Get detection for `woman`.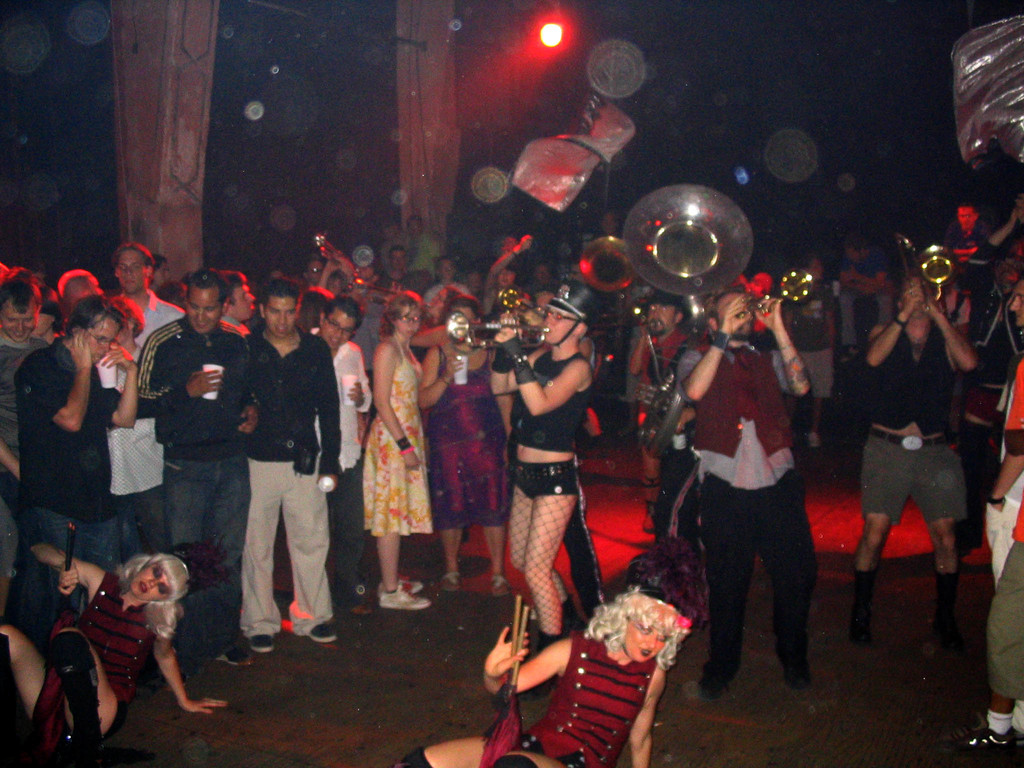
Detection: (x1=346, y1=317, x2=433, y2=607).
